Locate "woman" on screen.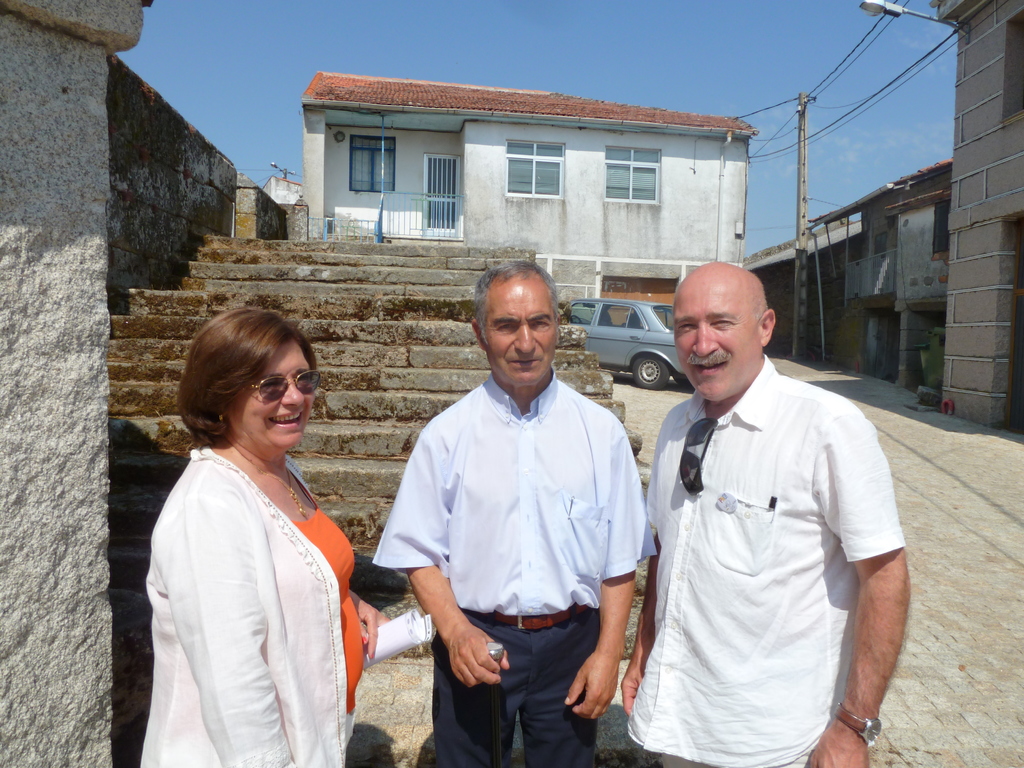
On screen at BBox(135, 279, 381, 767).
